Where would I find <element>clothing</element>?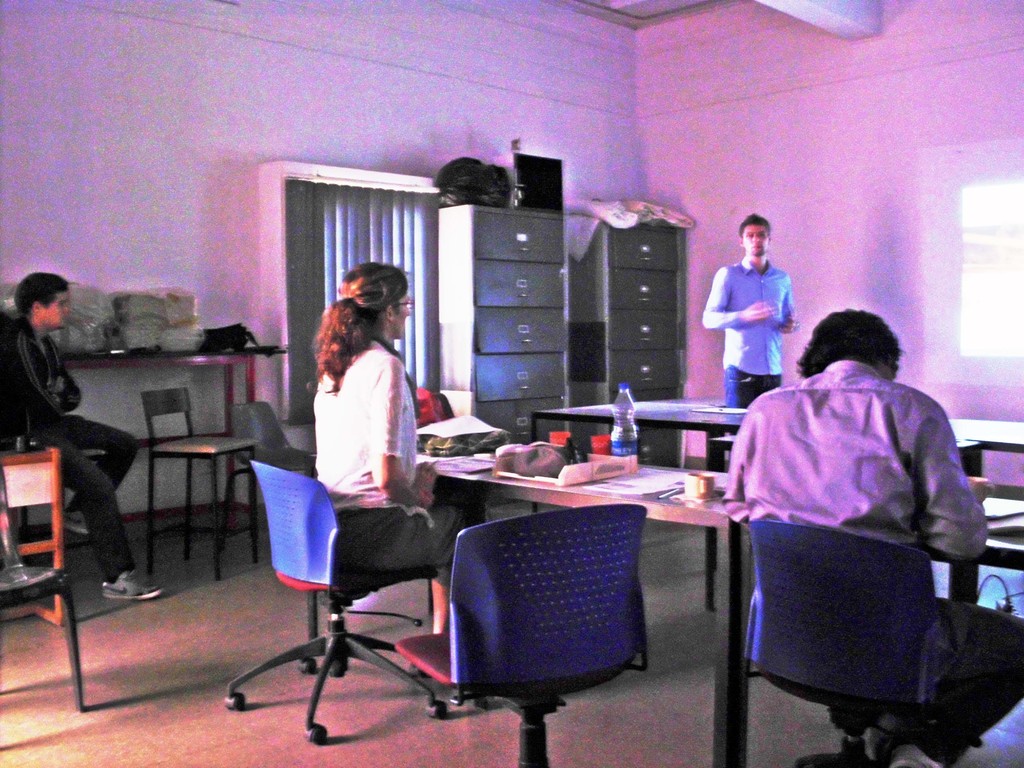
At (721,362,1023,754).
